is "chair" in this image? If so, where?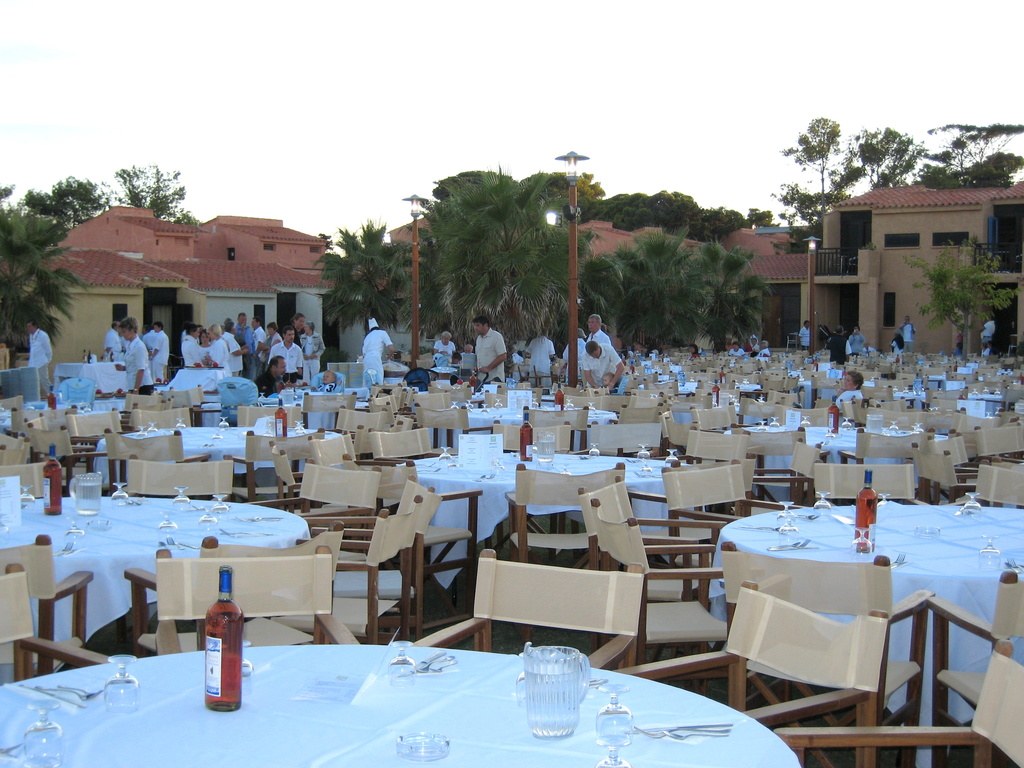
Yes, at crop(613, 573, 884, 767).
